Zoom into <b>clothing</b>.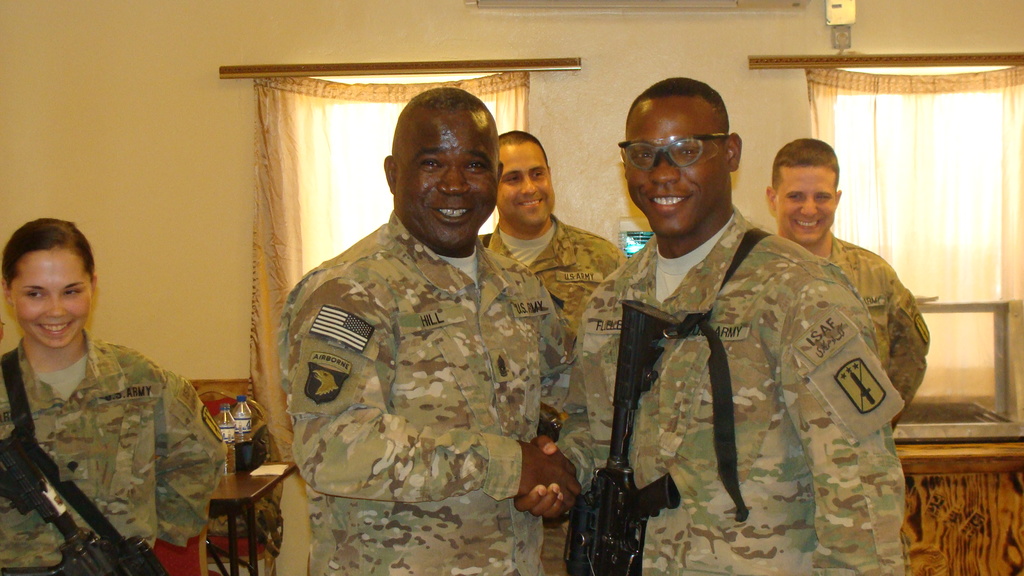
Zoom target: detection(0, 291, 214, 556).
